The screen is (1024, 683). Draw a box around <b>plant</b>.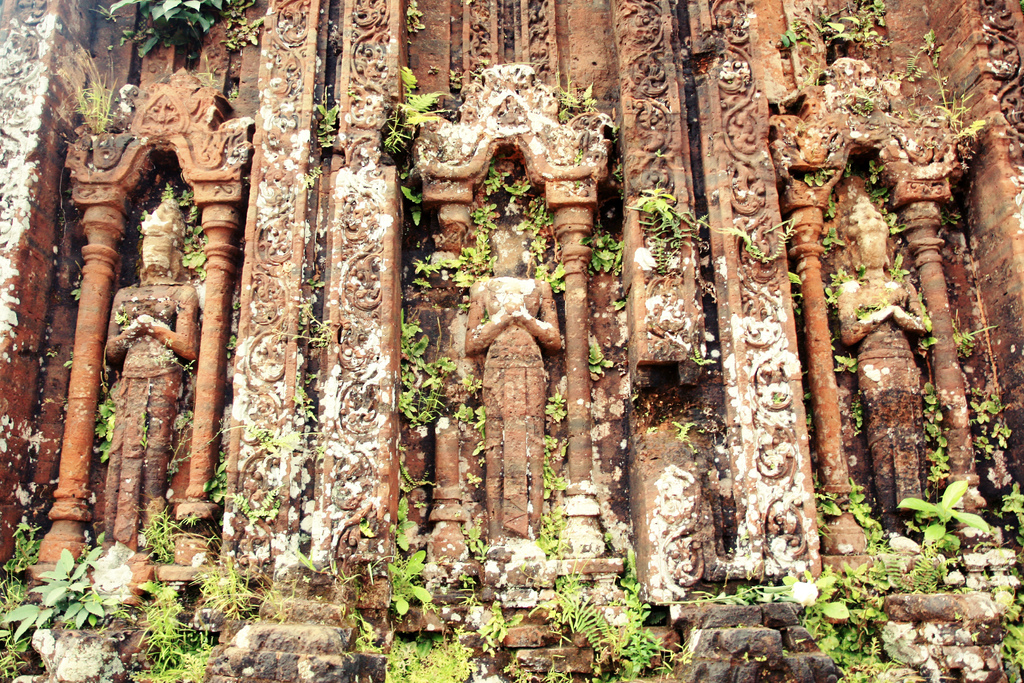
(left=968, top=384, right=1014, bottom=458).
